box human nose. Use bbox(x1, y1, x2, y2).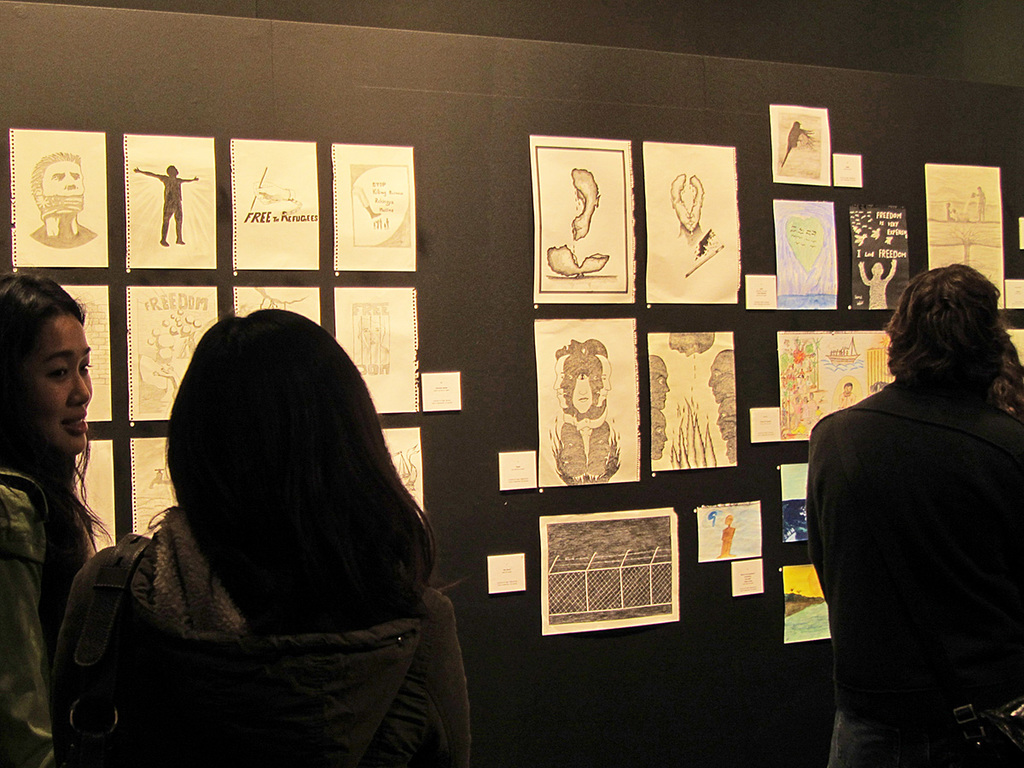
bbox(555, 375, 558, 389).
